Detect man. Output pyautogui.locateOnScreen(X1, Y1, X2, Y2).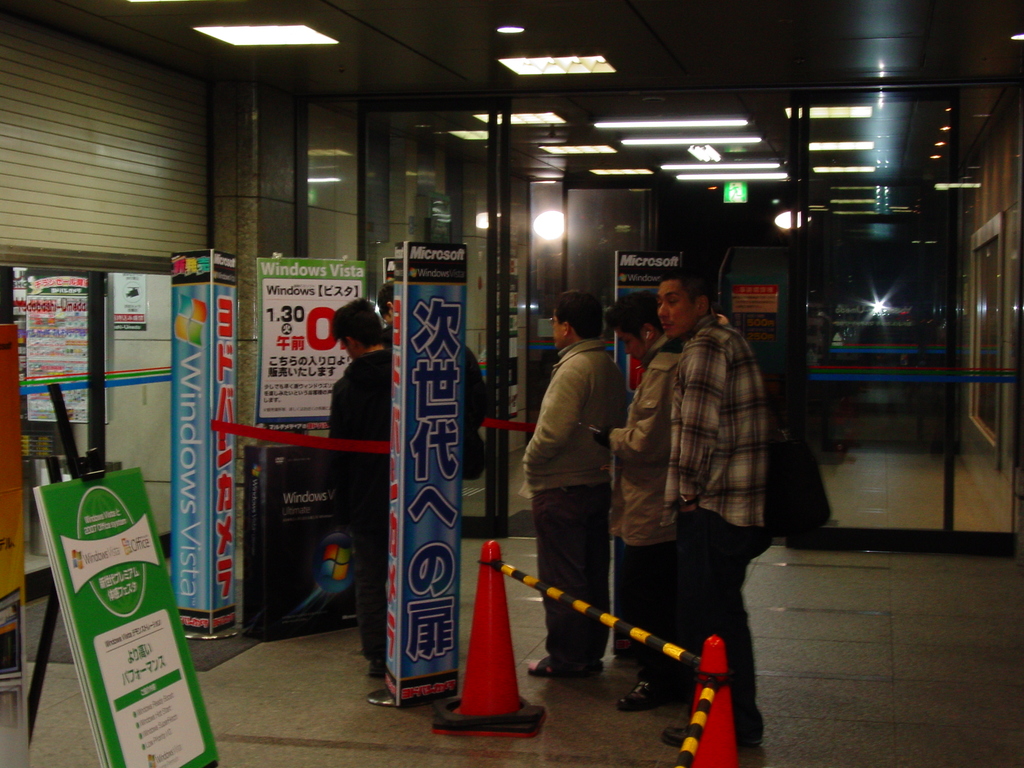
pyautogui.locateOnScreen(576, 284, 685, 712).
